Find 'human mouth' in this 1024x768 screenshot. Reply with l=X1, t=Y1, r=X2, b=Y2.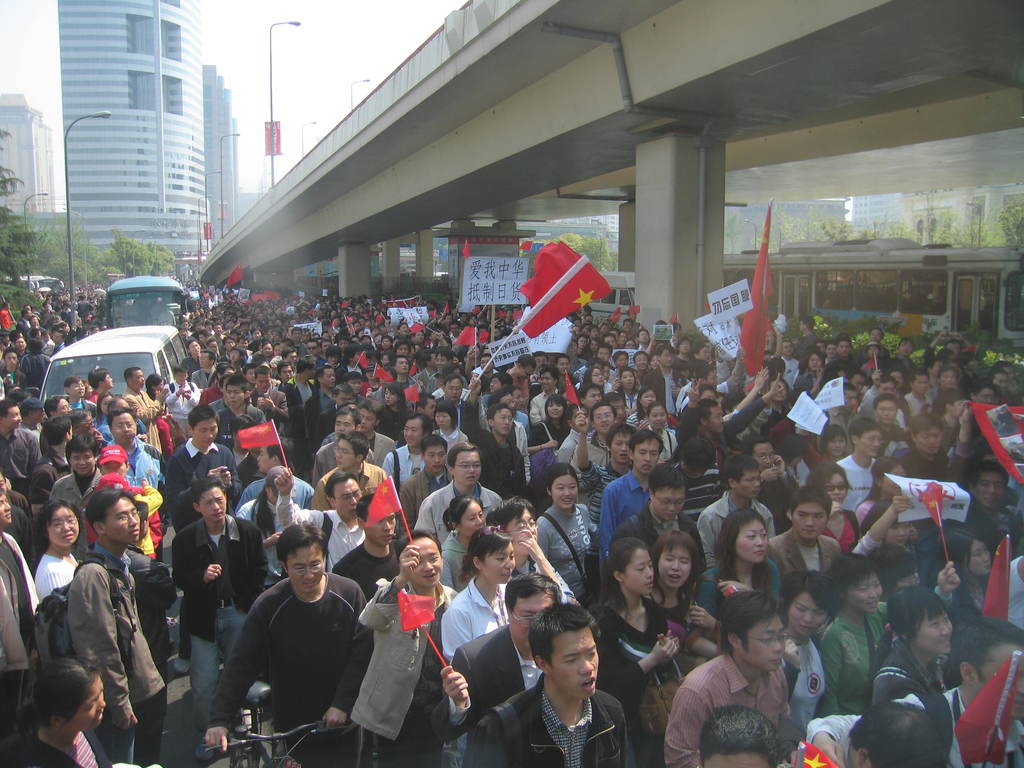
l=77, t=391, r=84, b=396.
